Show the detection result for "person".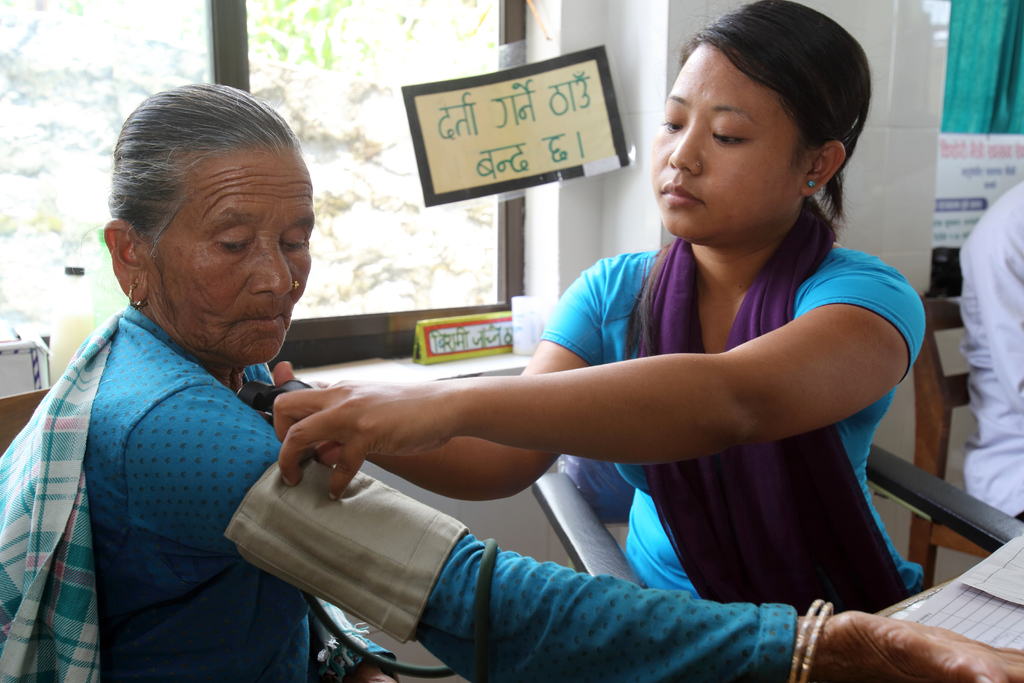
(0, 80, 1023, 682).
